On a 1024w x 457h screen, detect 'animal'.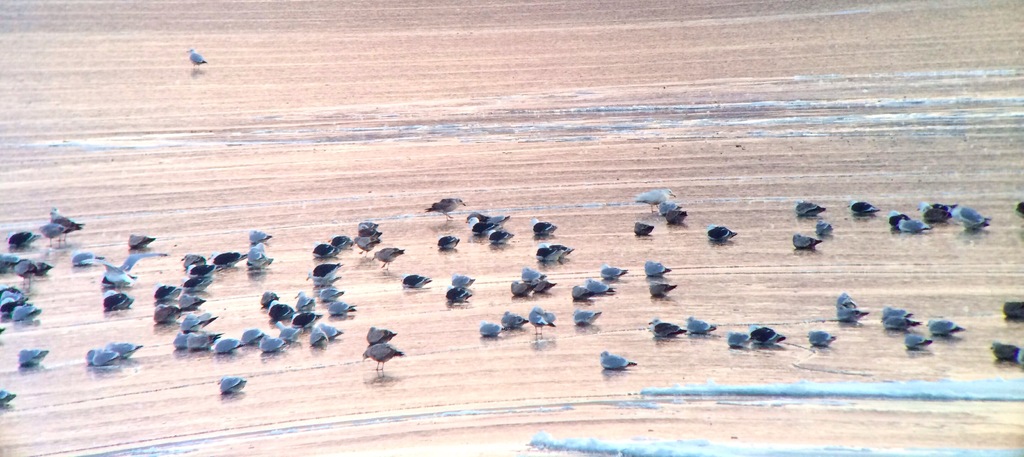
box(744, 317, 787, 352).
